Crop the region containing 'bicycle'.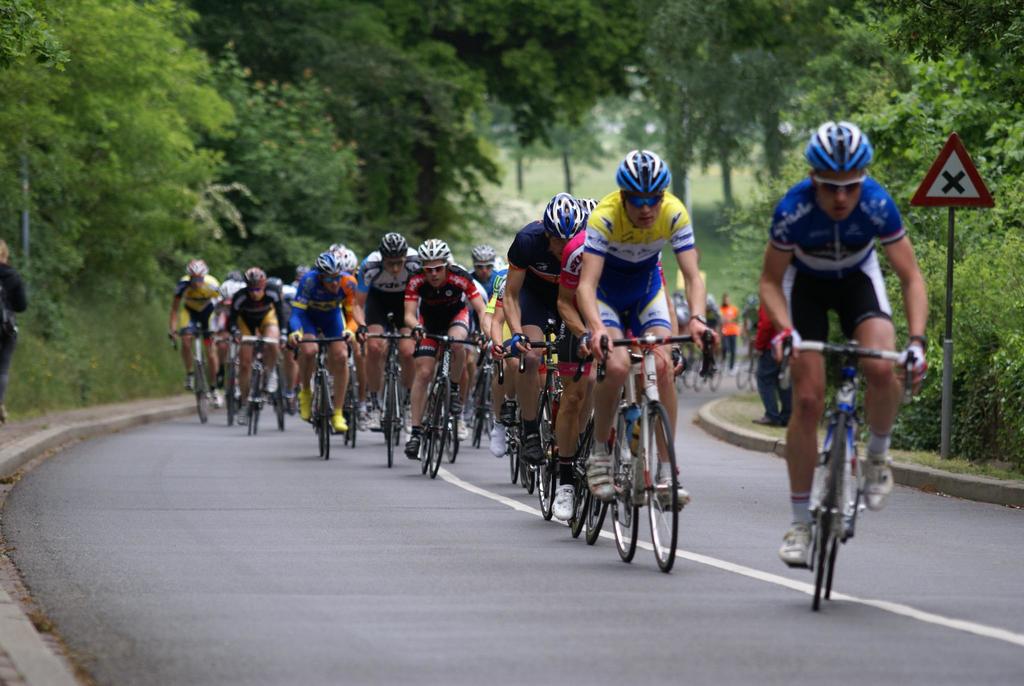
Crop region: {"x1": 781, "y1": 329, "x2": 897, "y2": 613}.
